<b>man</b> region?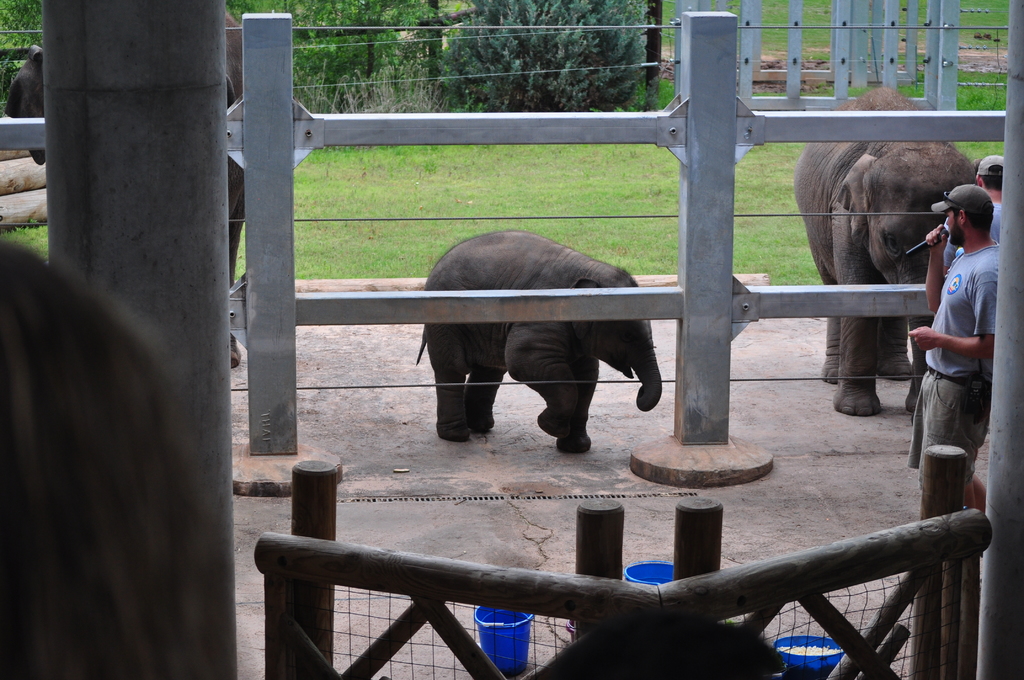
[913, 174, 1011, 524]
